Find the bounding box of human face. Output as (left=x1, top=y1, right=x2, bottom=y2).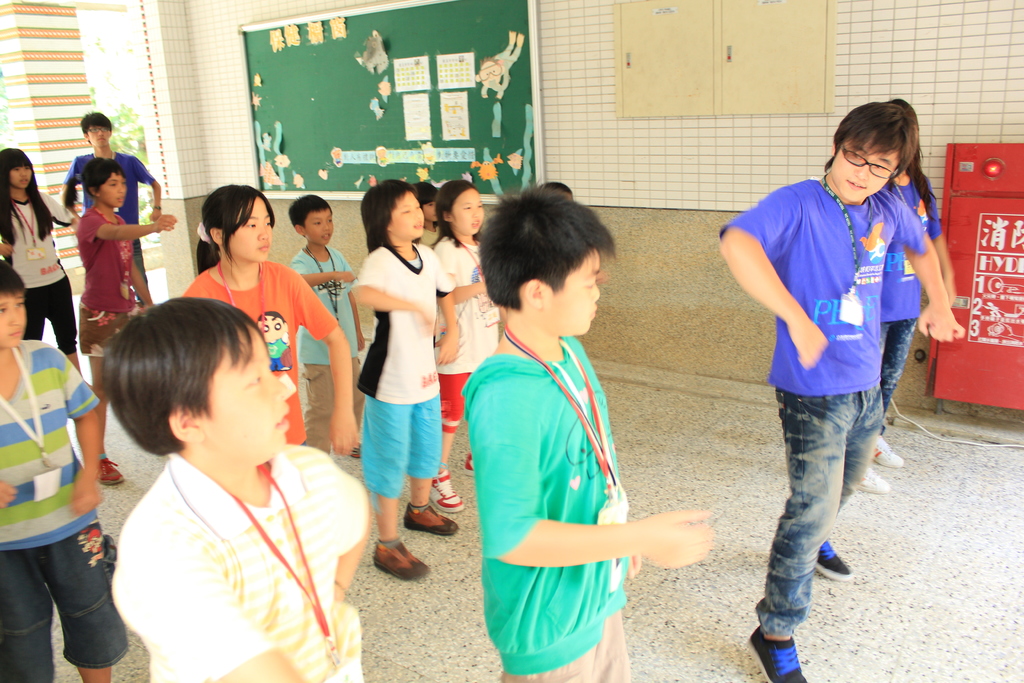
(left=547, top=254, right=605, bottom=330).
